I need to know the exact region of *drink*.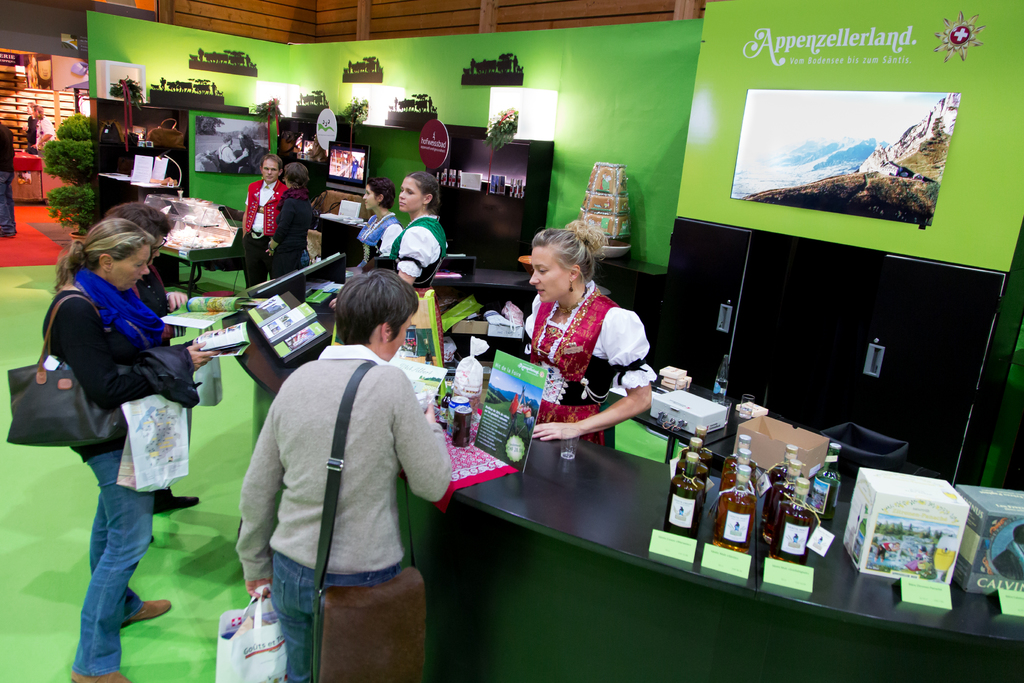
Region: box=[673, 459, 709, 486].
